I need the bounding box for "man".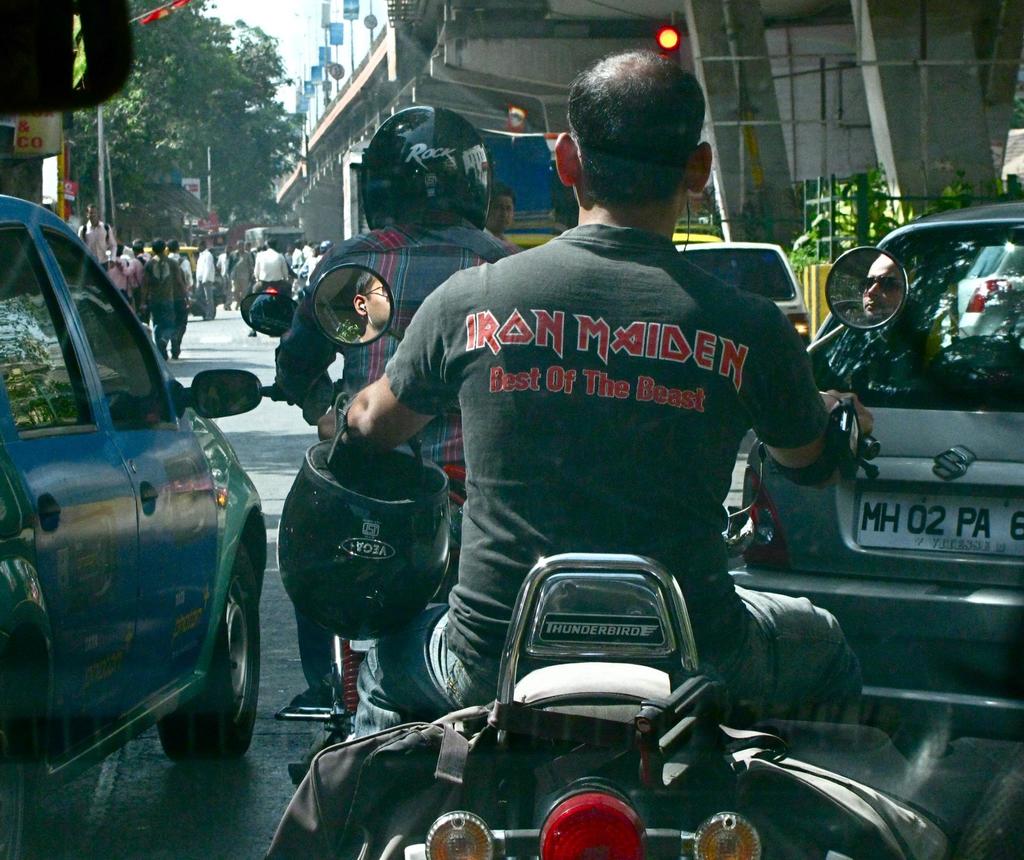
Here it is: <region>272, 108, 506, 709</region>.
